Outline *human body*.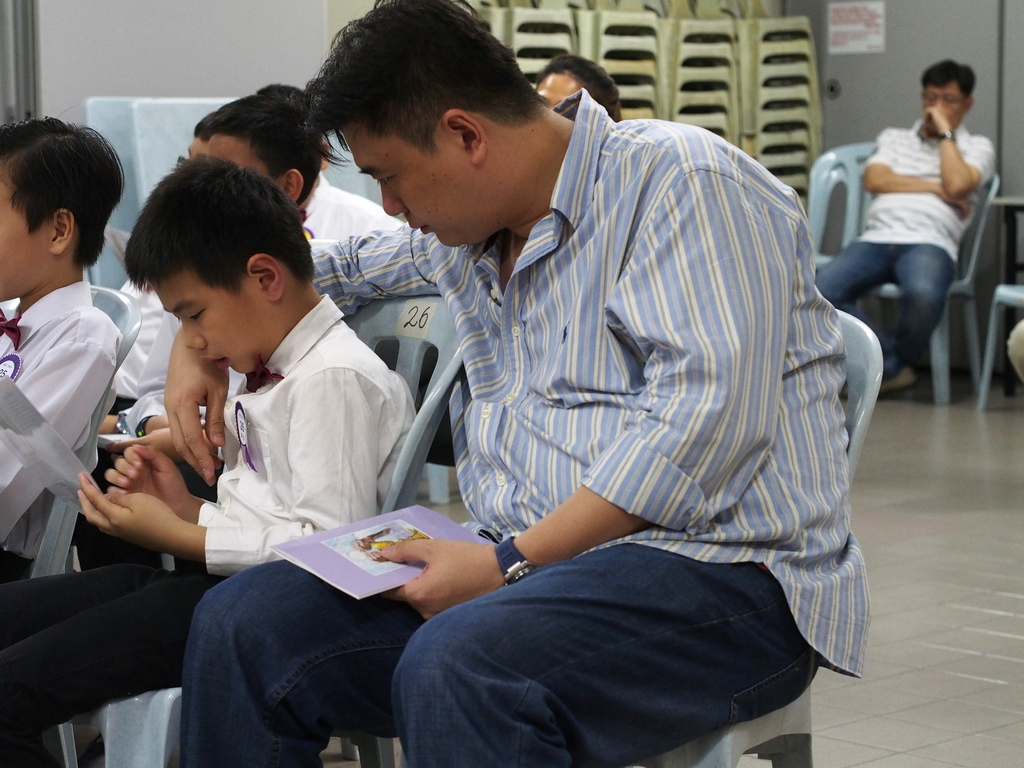
Outline: [x1=815, y1=106, x2=992, y2=397].
